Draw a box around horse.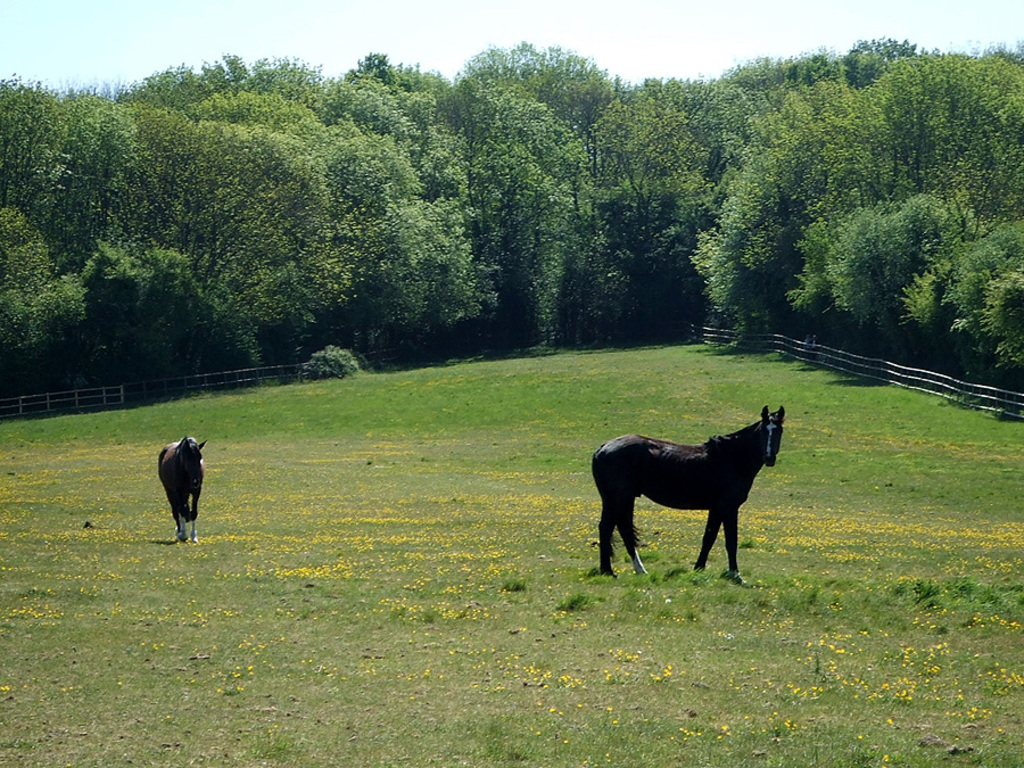
detection(160, 435, 206, 544).
